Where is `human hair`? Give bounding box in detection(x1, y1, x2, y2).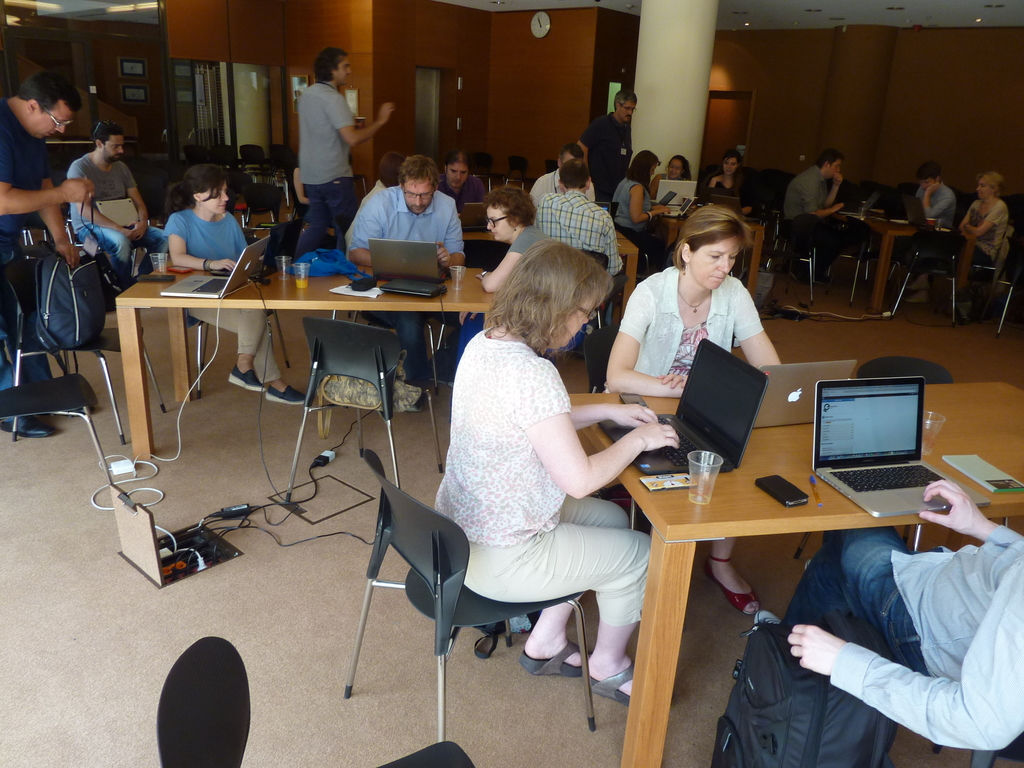
detection(980, 169, 1004, 204).
